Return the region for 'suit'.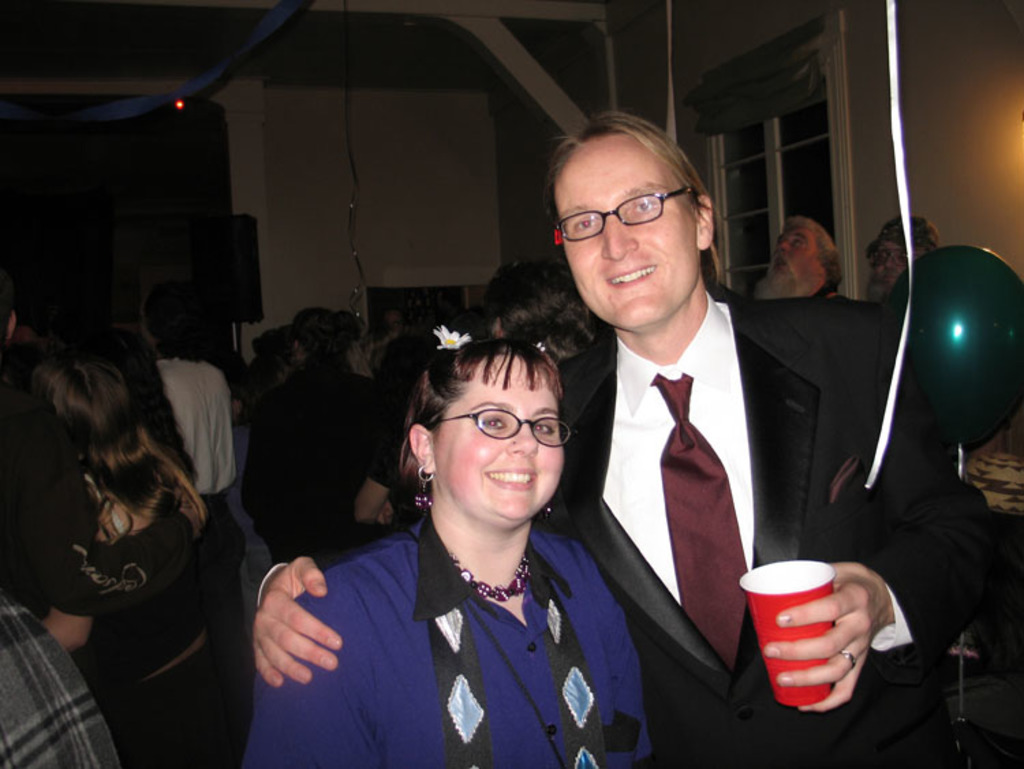
273,294,1005,768.
